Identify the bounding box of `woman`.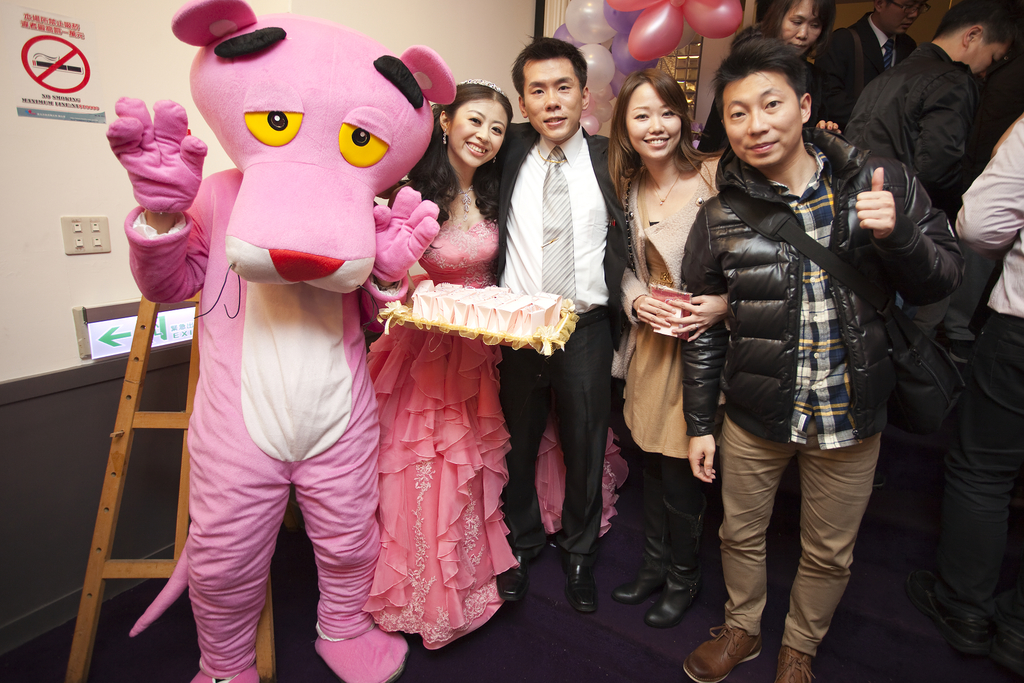
BBox(362, 81, 628, 652).
